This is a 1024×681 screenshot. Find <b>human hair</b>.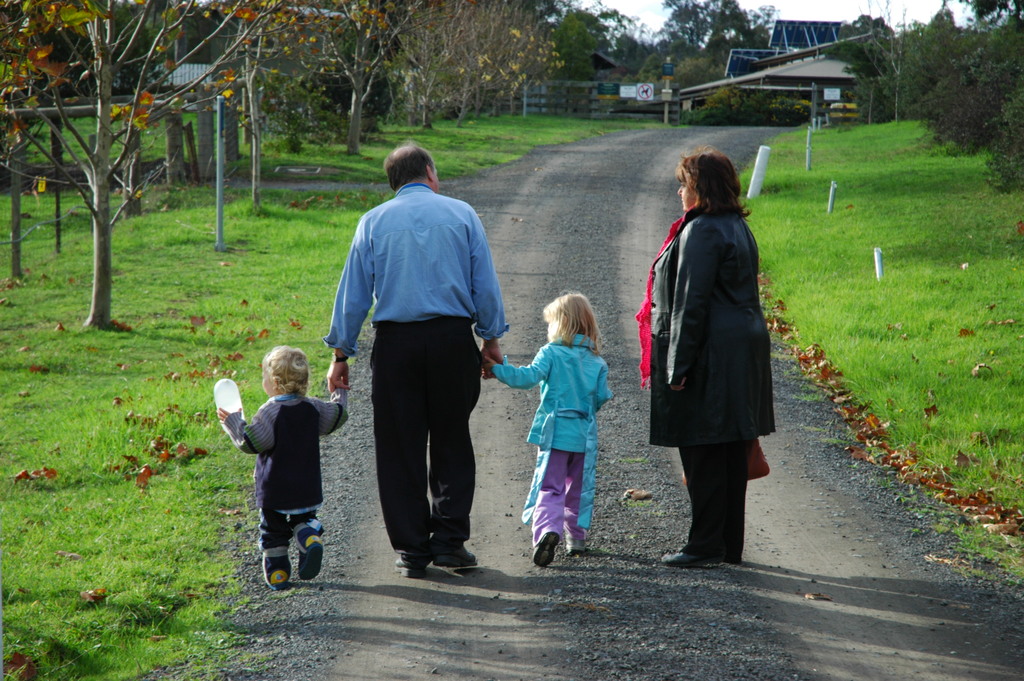
Bounding box: left=541, top=290, right=603, bottom=355.
